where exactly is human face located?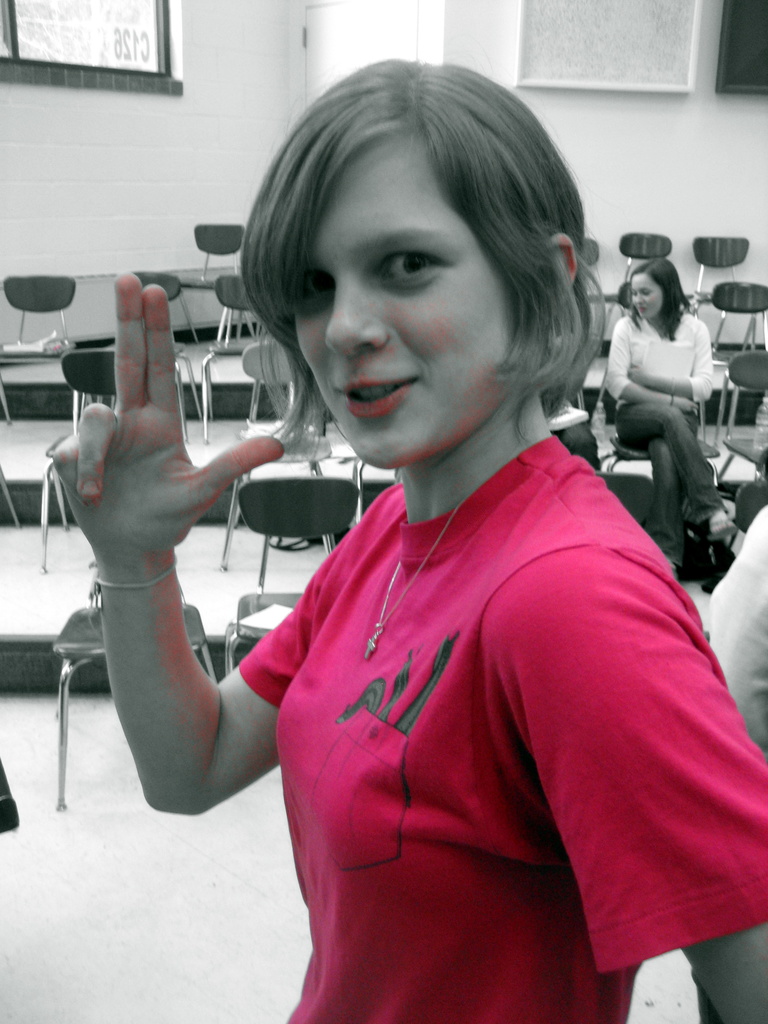
Its bounding box is bbox=[296, 147, 517, 460].
